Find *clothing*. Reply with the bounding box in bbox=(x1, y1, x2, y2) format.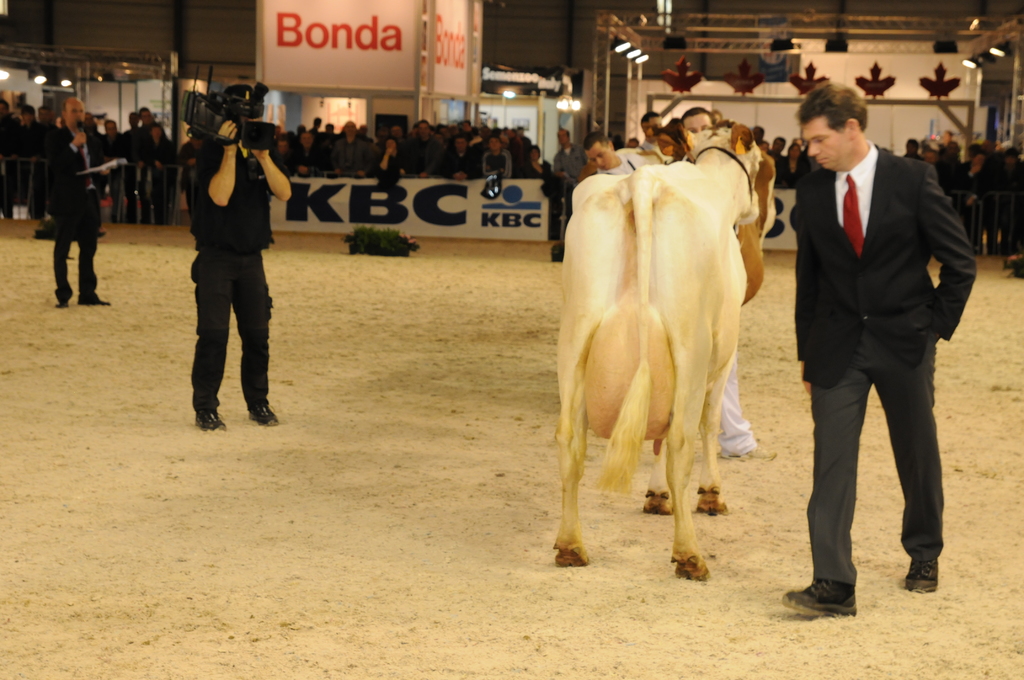
bbox=(403, 131, 438, 186).
